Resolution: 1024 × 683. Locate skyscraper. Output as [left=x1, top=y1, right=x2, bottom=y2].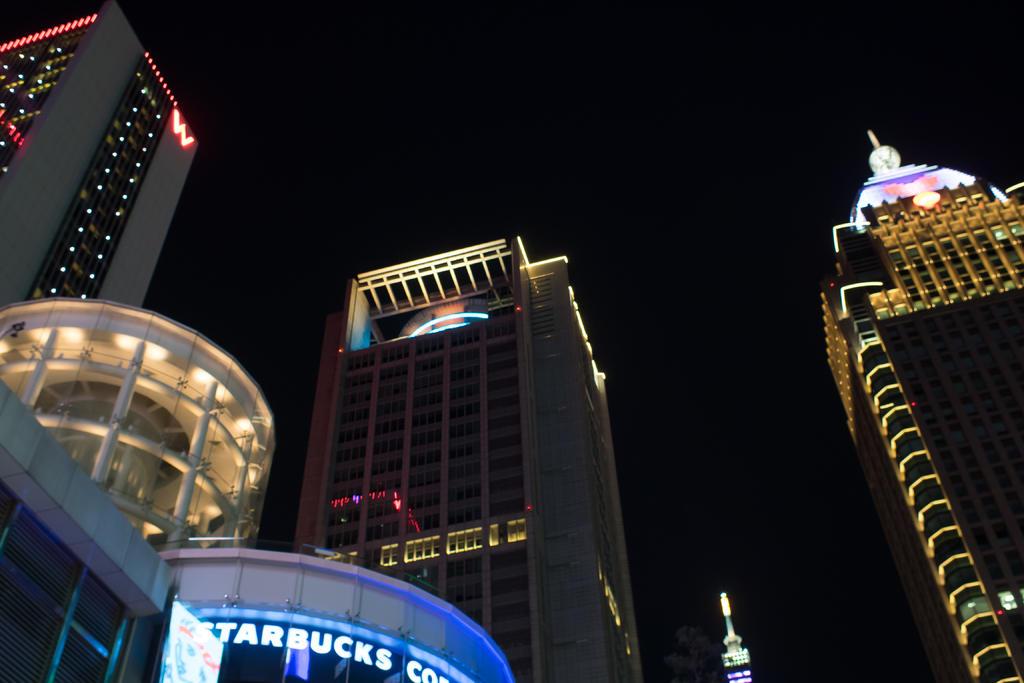
[left=808, top=131, right=1023, bottom=682].
